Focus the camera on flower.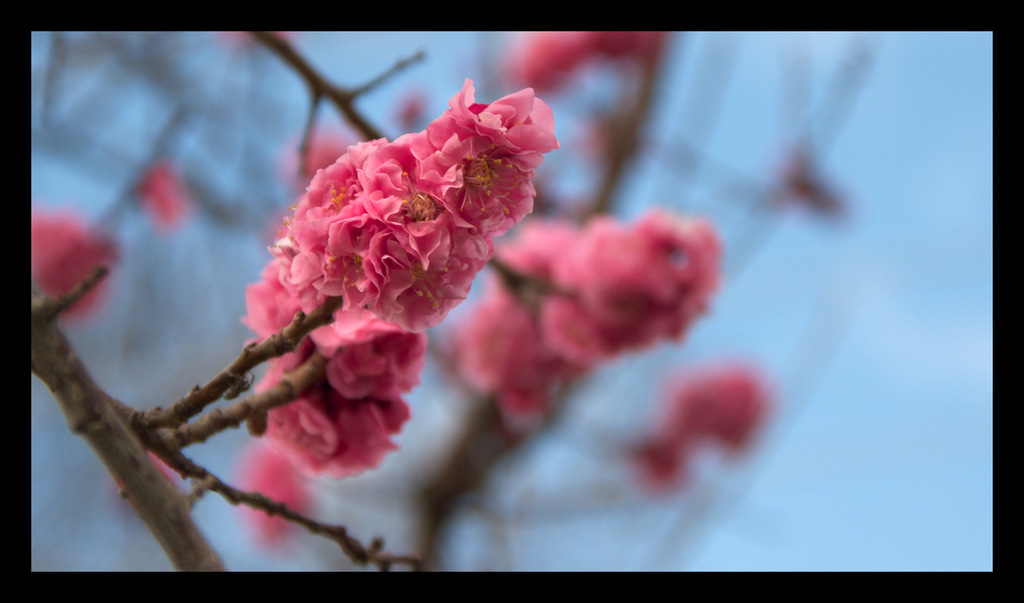
Focus region: (left=232, top=81, right=545, bottom=358).
